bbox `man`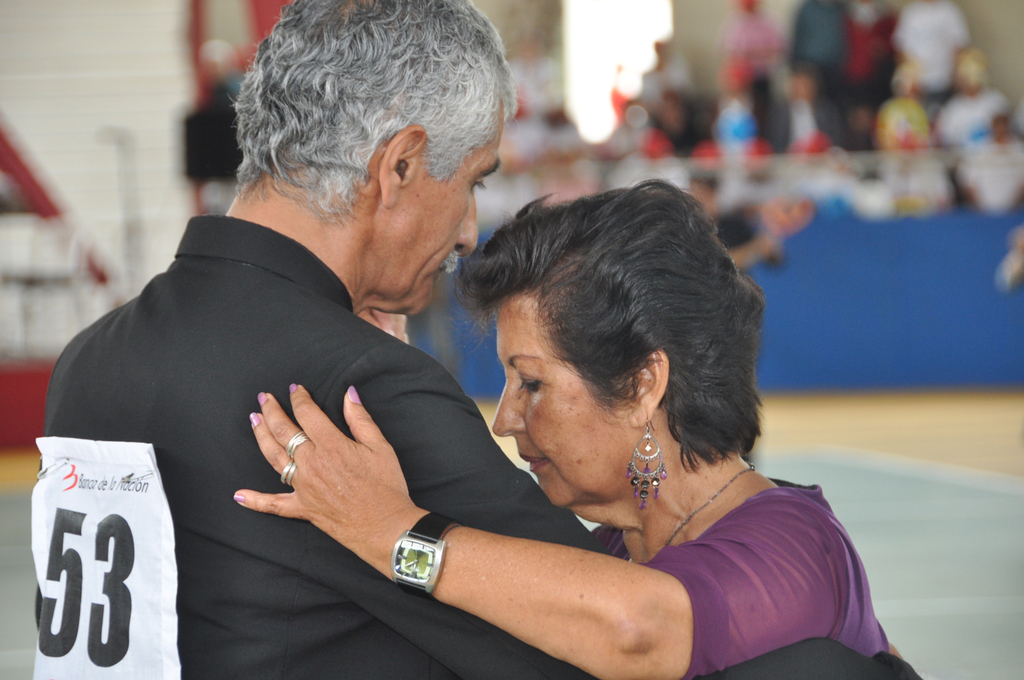
{"left": 36, "top": 0, "right": 924, "bottom": 679}
